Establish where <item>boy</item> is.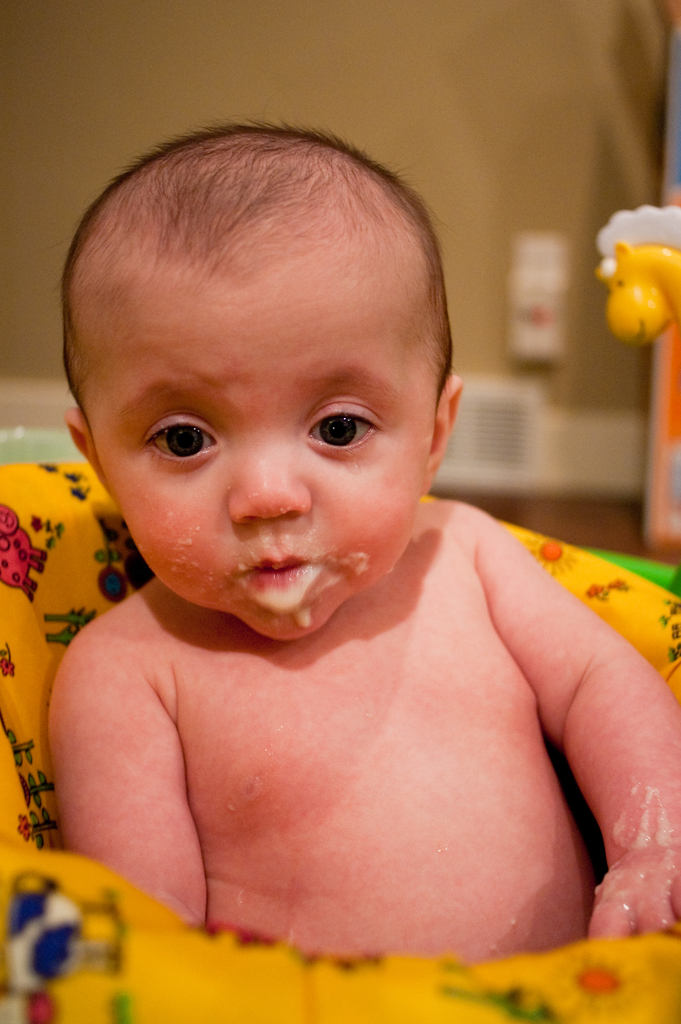
Established at (42,115,680,958).
